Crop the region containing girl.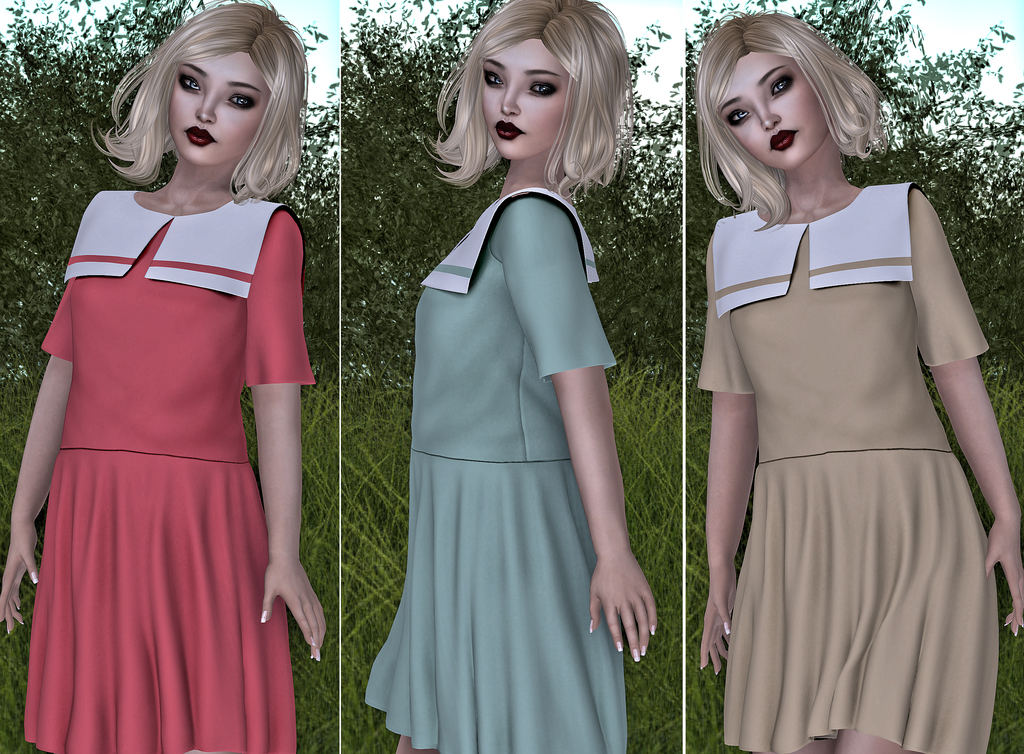
Crop region: l=365, t=0, r=662, b=753.
